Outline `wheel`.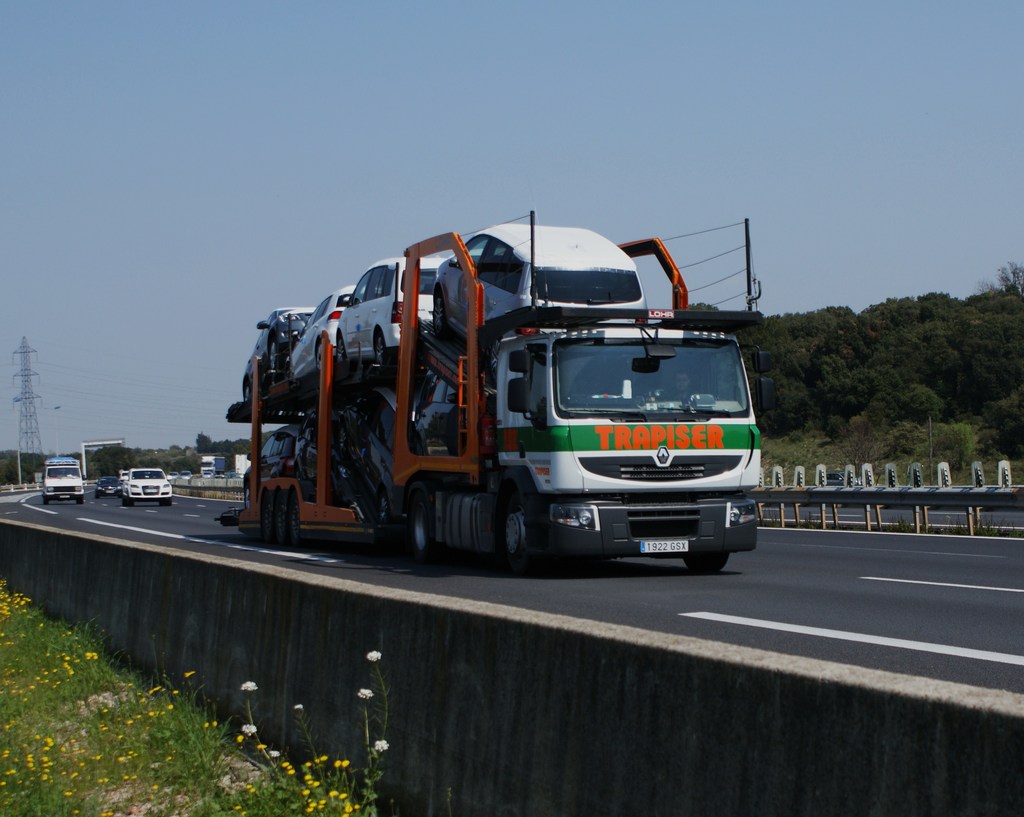
Outline: 314,342,322,370.
